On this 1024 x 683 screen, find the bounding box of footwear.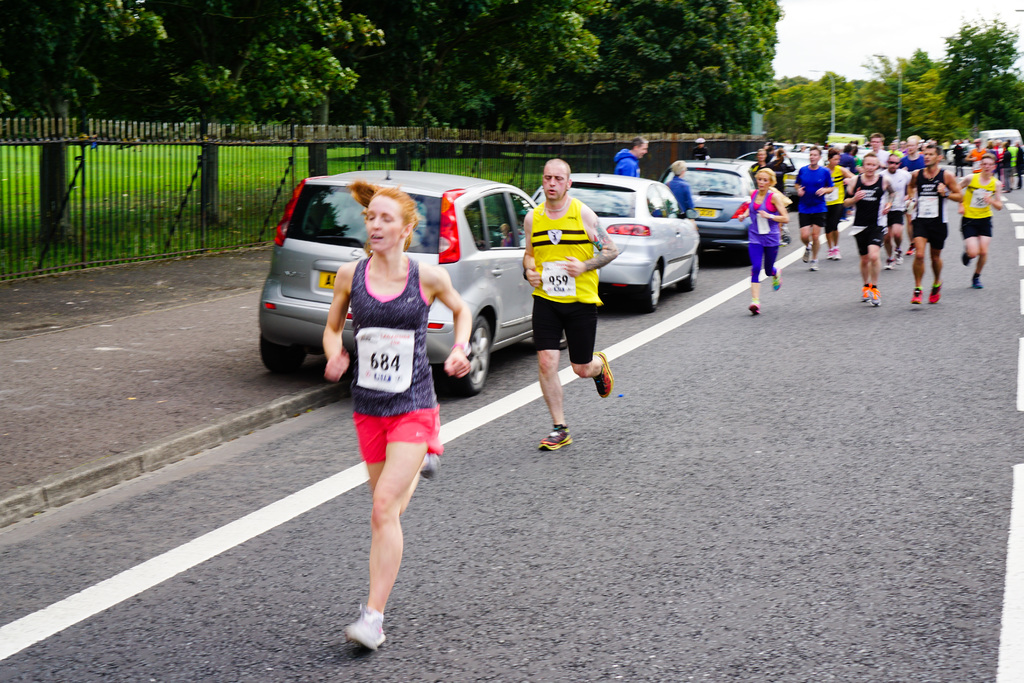
Bounding box: bbox(591, 349, 615, 400).
